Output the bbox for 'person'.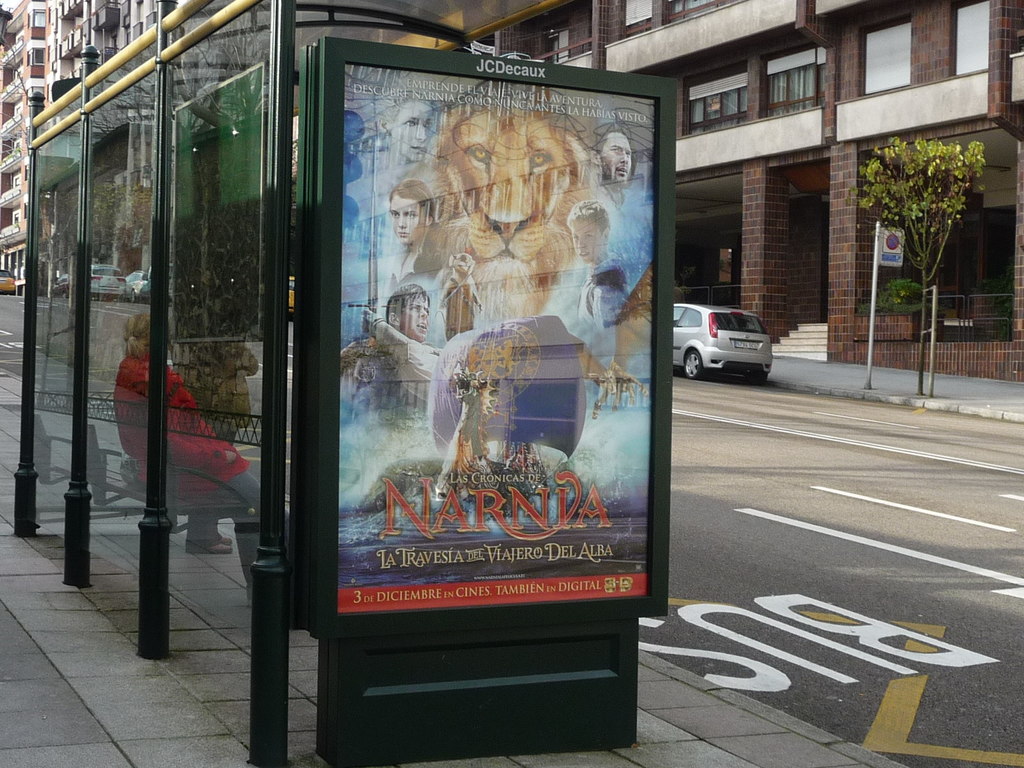
x1=170 y1=340 x2=260 y2=556.
